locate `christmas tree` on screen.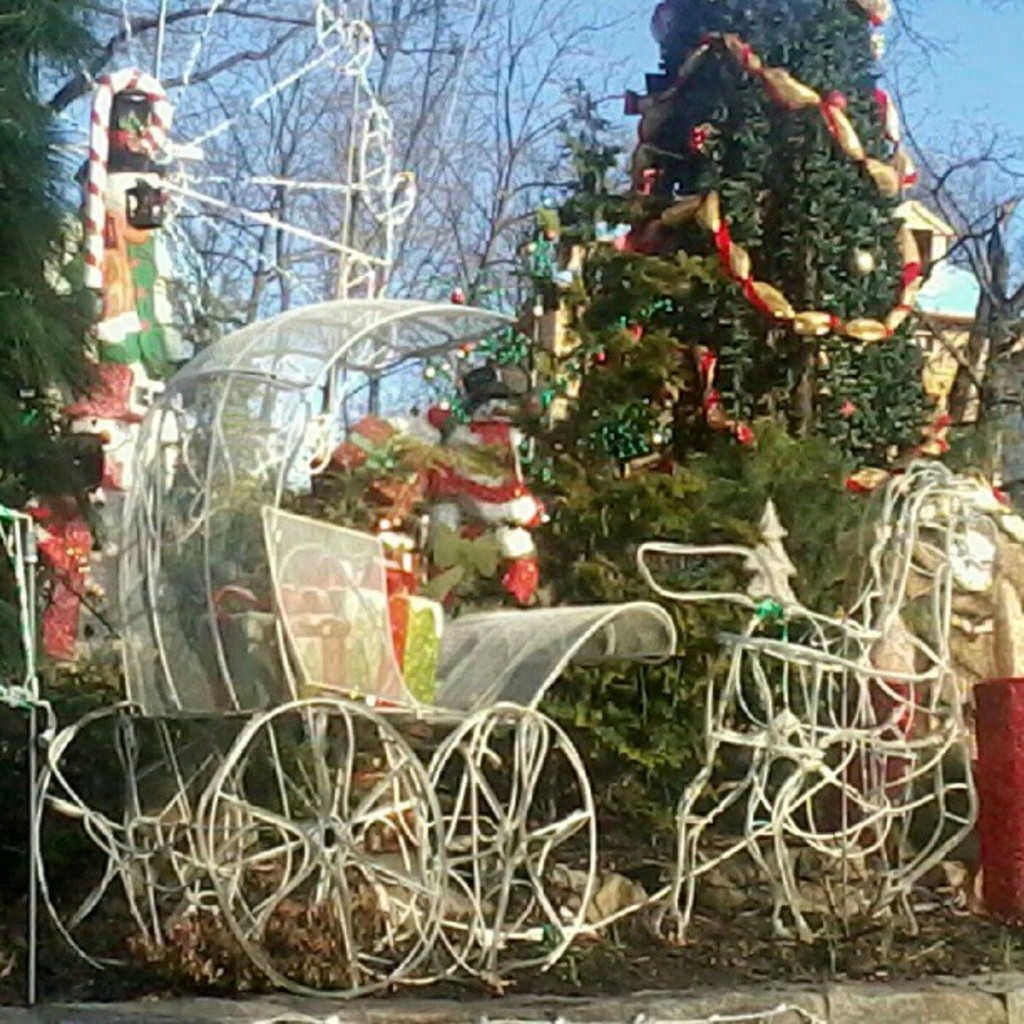
On screen at [567,0,952,463].
